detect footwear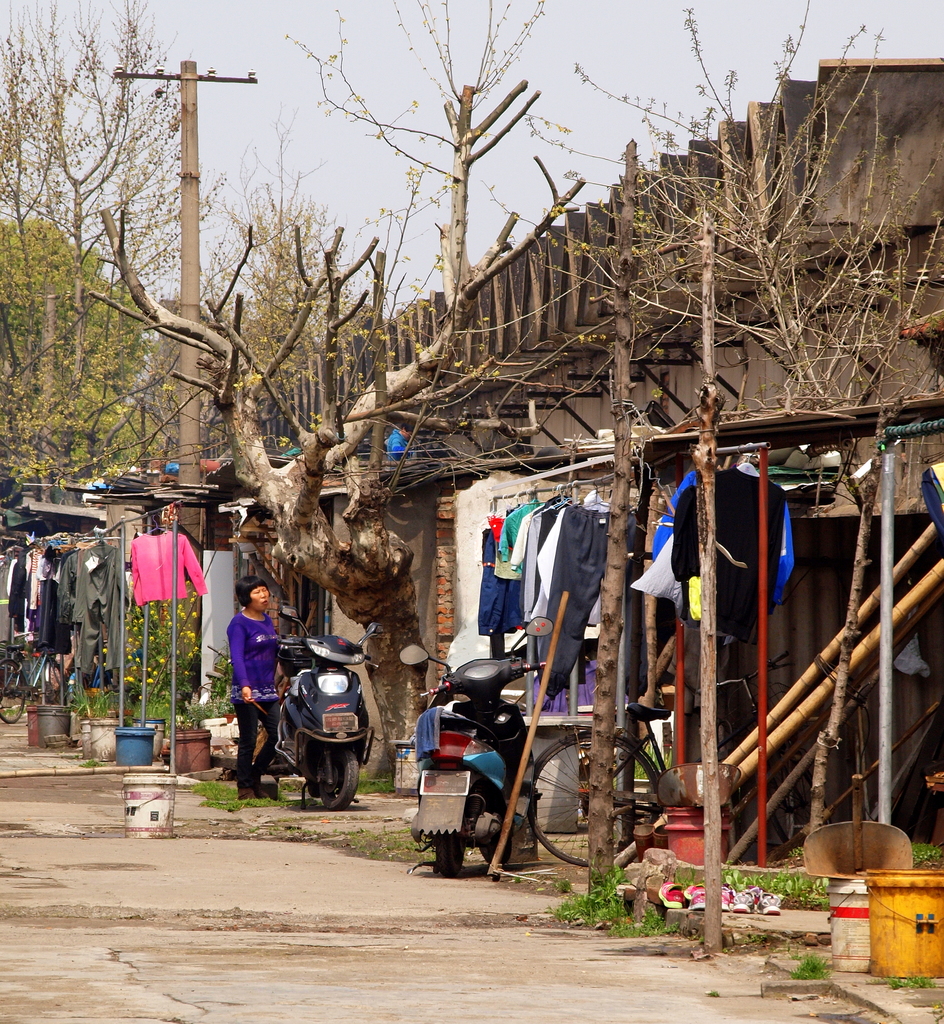
746/883/770/904
